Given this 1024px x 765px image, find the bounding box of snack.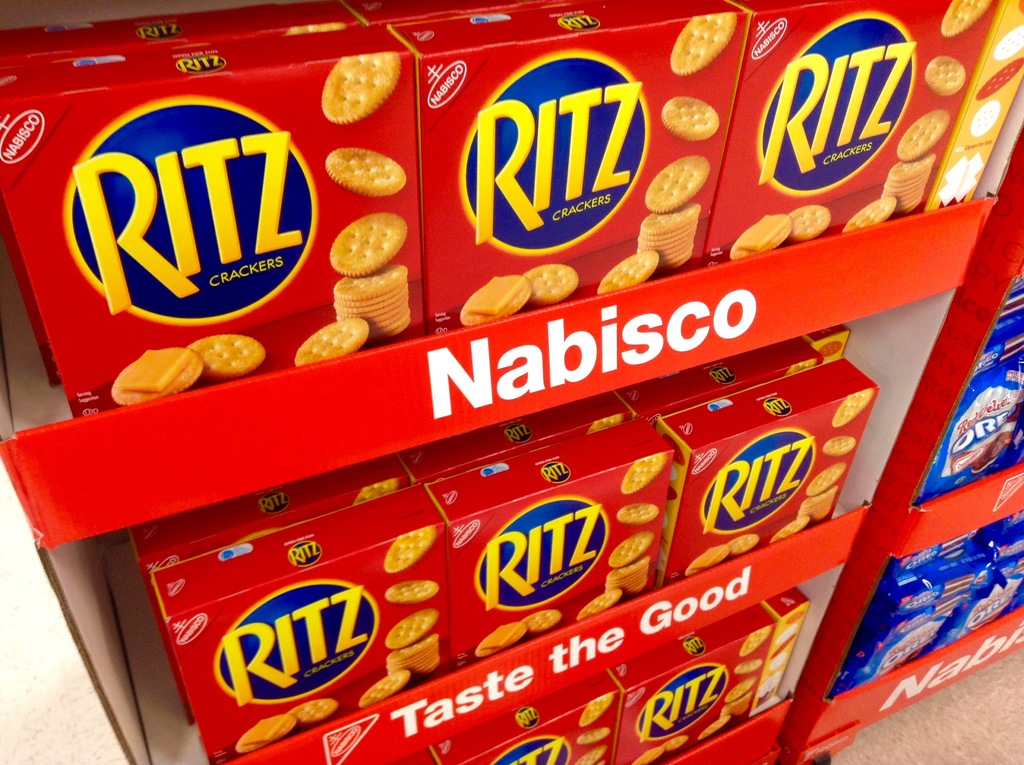
(590,593,621,616).
